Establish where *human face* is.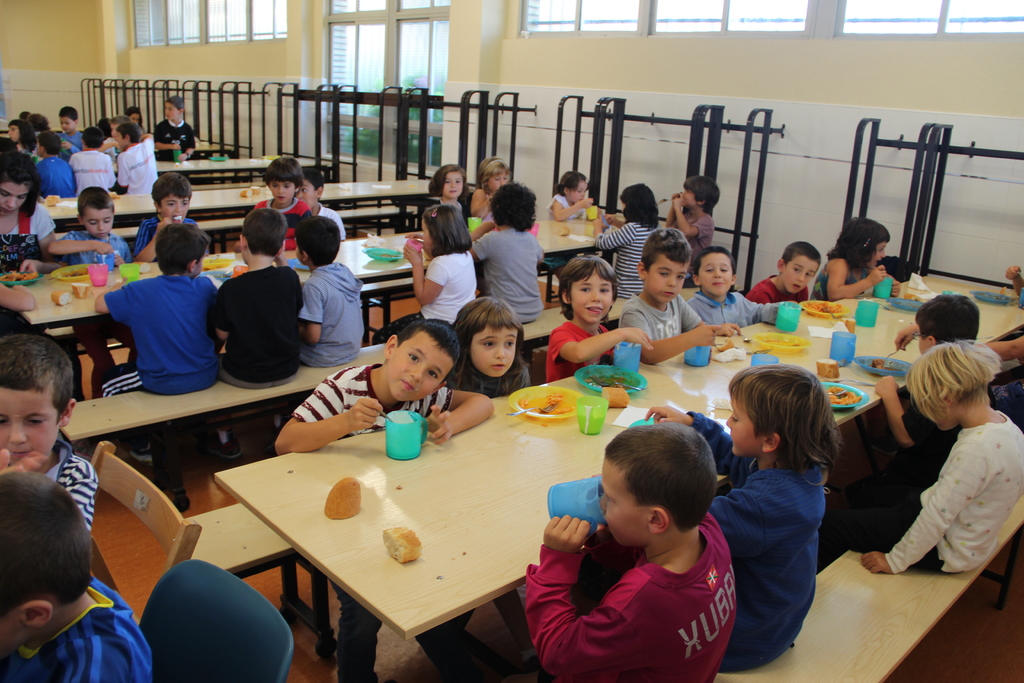
Established at {"left": 271, "top": 181, "right": 297, "bottom": 202}.
